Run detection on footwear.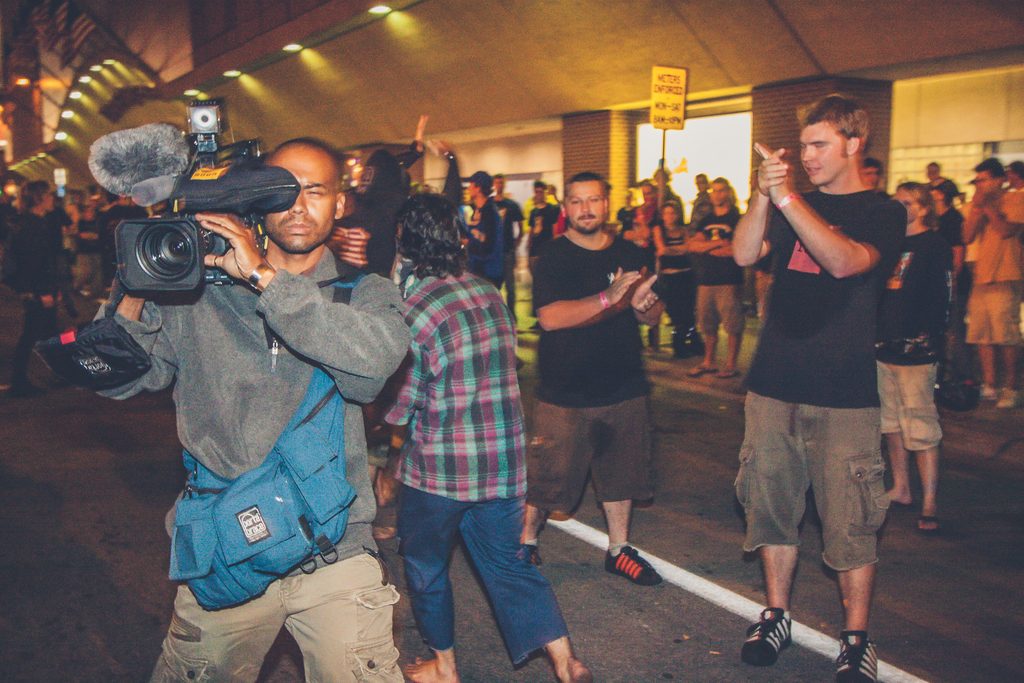
Result: 837,630,886,682.
